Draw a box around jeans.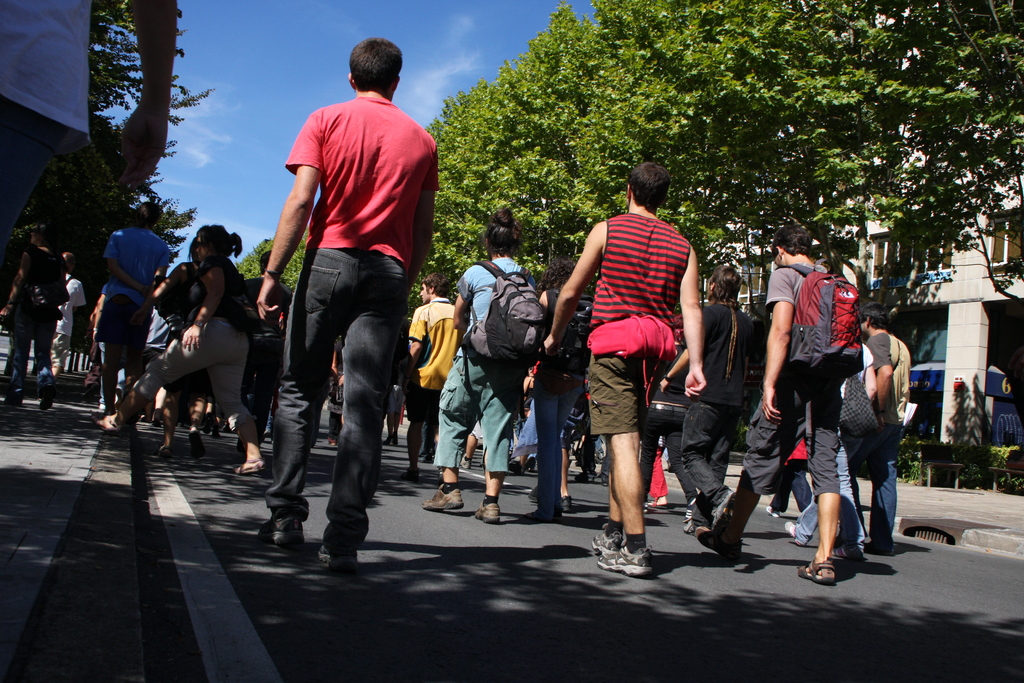
<box>259,257,404,564</box>.
